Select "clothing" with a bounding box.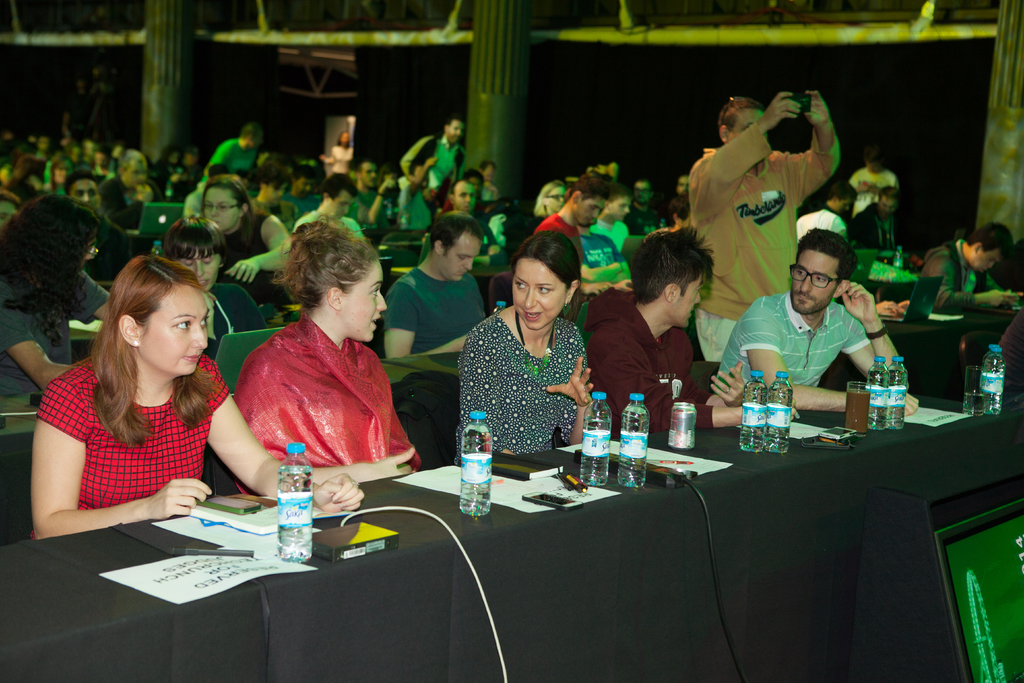
<box>595,213,636,249</box>.
